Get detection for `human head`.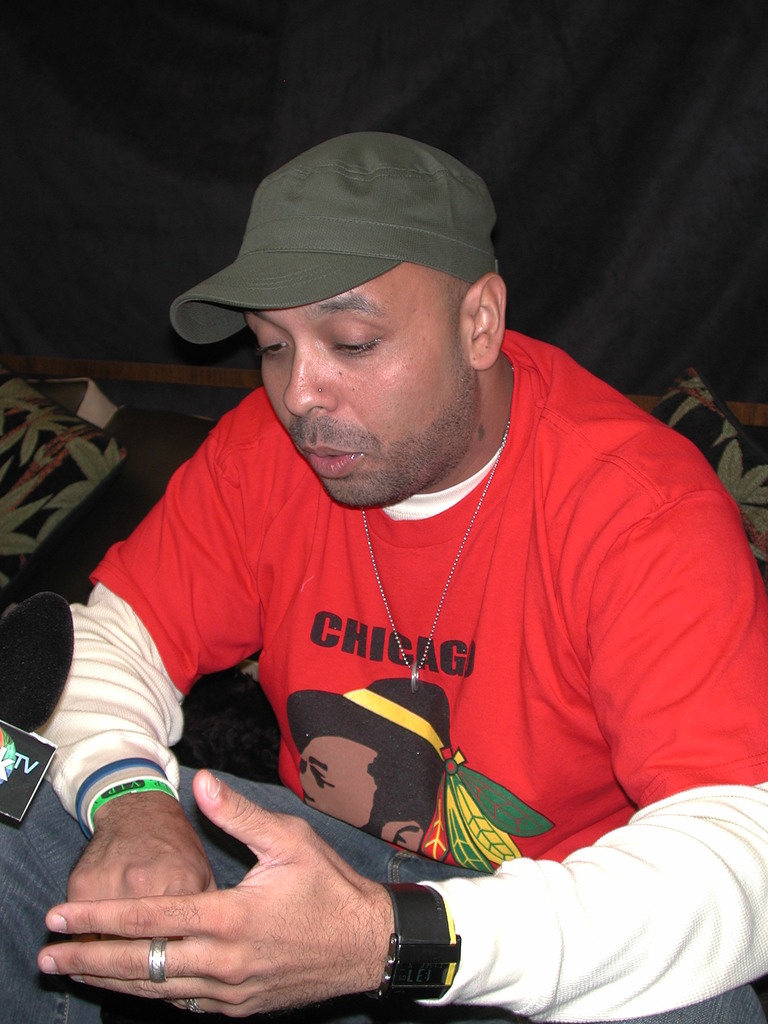
Detection: <bbox>302, 680, 451, 841</bbox>.
